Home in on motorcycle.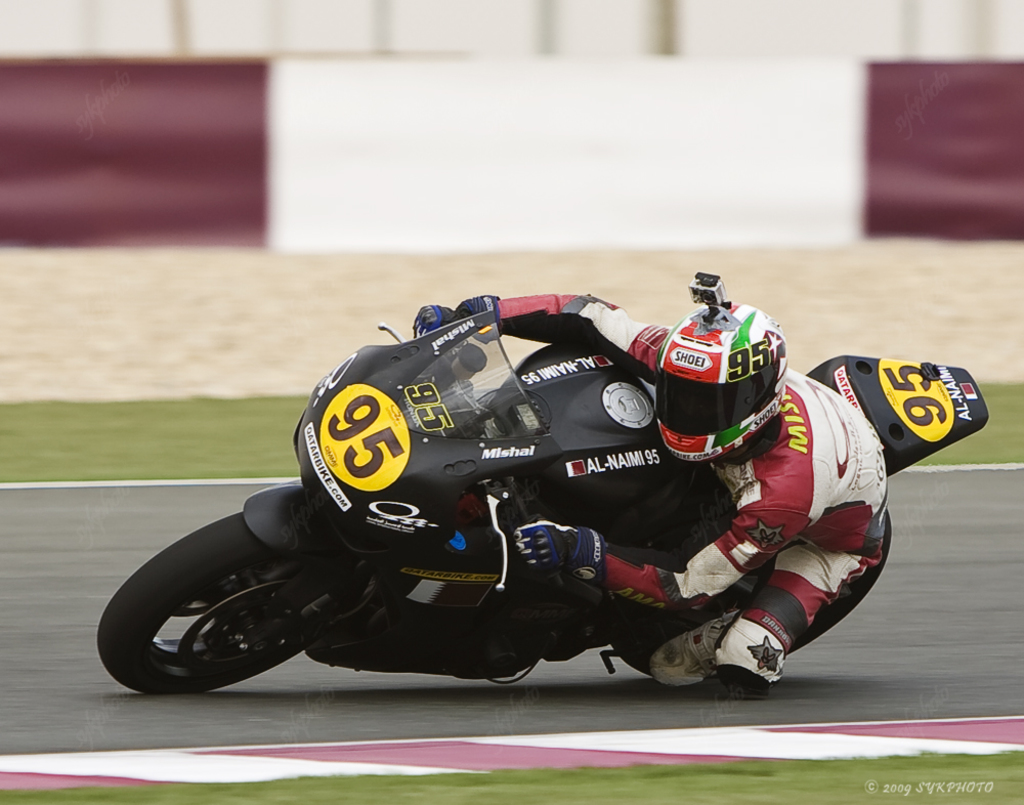
Homed in at select_region(126, 297, 924, 704).
